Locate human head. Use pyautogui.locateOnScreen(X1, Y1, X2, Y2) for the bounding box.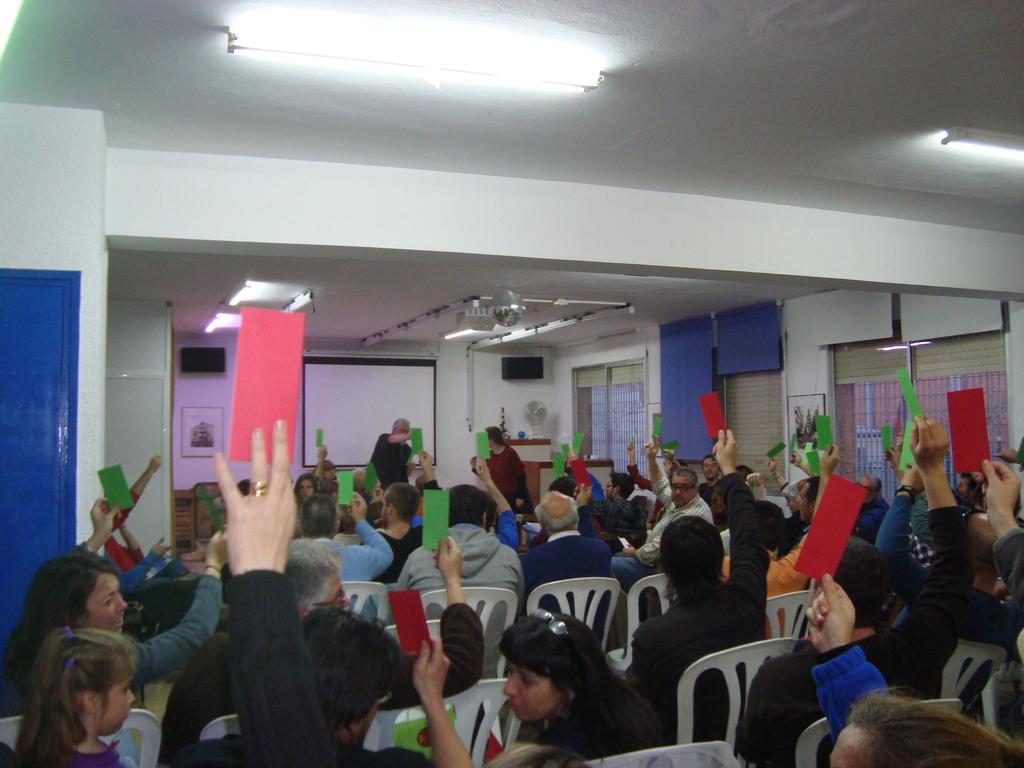
pyautogui.locateOnScreen(955, 471, 981, 500).
